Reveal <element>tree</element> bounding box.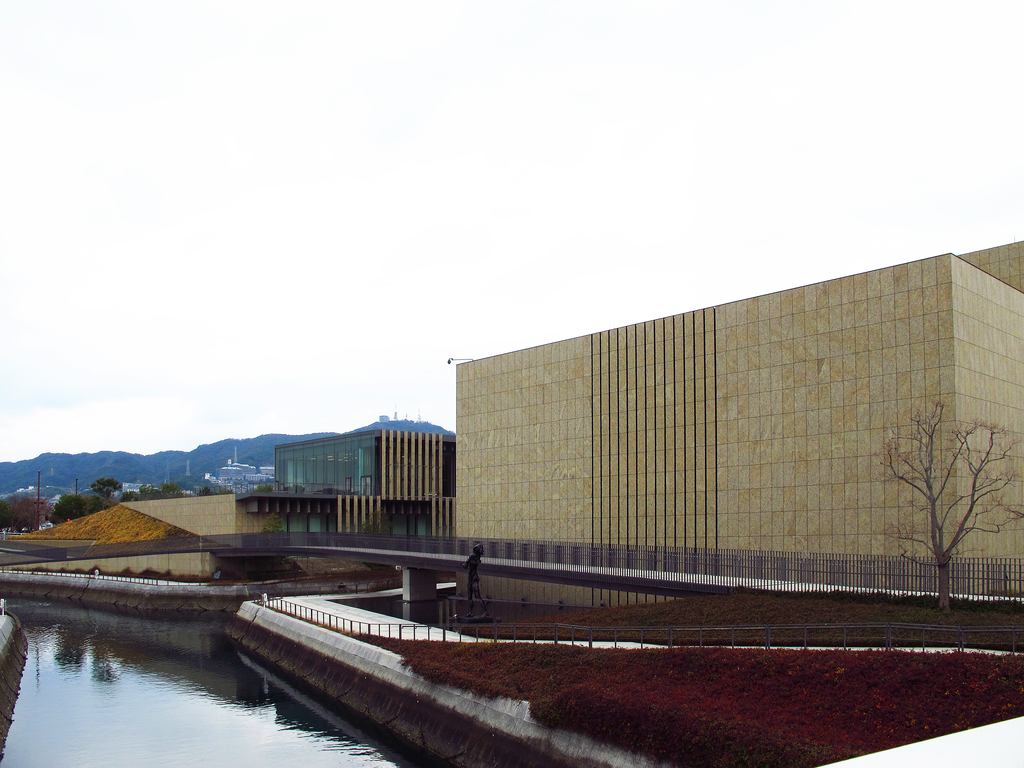
Revealed: (left=136, top=483, right=152, bottom=499).
